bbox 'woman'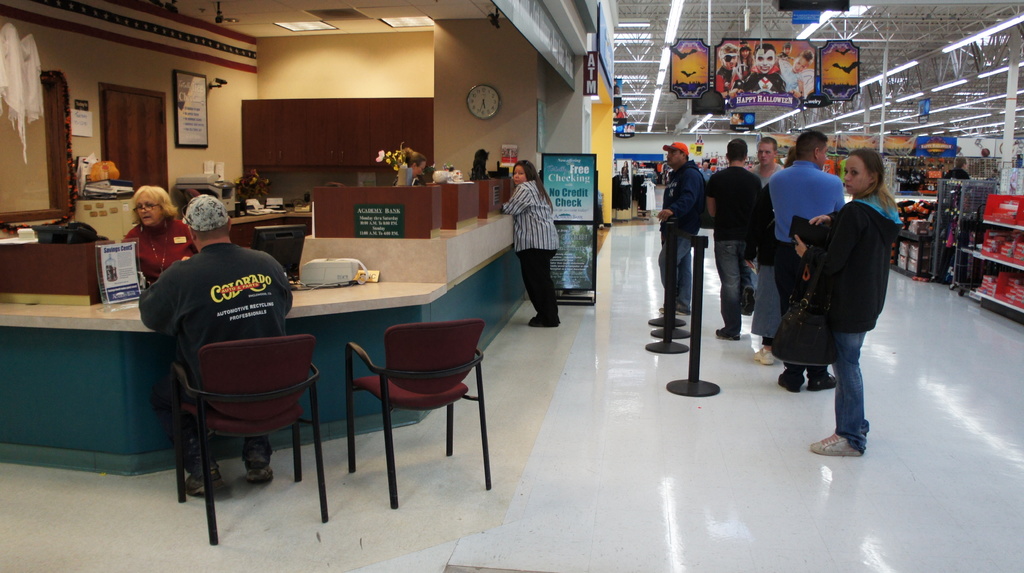
select_region(117, 179, 216, 305)
